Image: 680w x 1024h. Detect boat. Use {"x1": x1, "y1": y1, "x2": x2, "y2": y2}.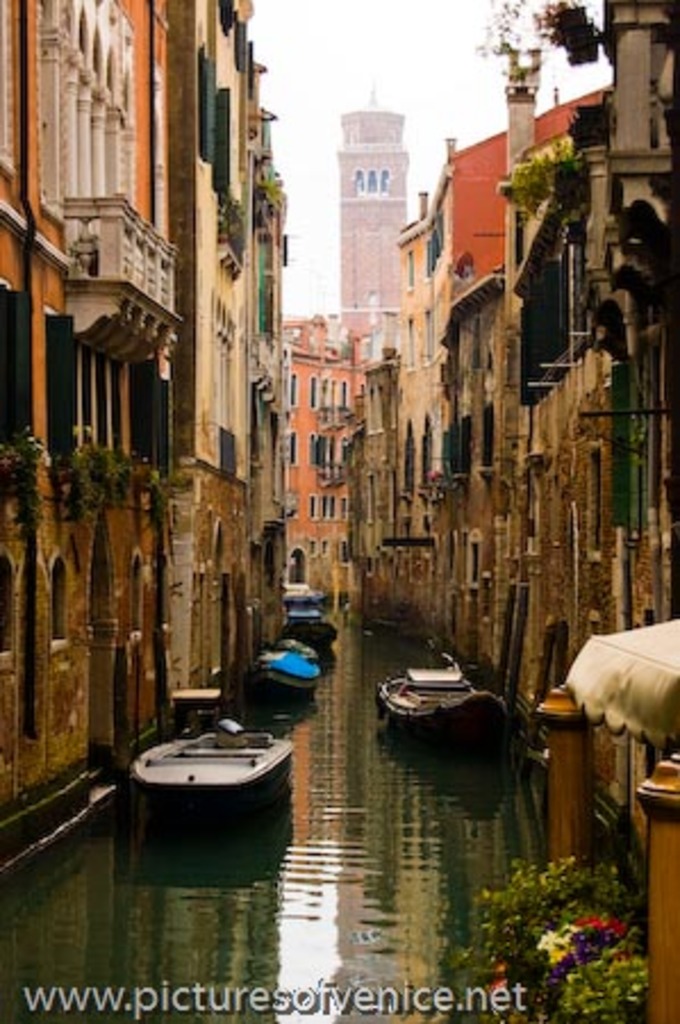
{"x1": 255, "y1": 635, "x2": 321, "y2": 705}.
